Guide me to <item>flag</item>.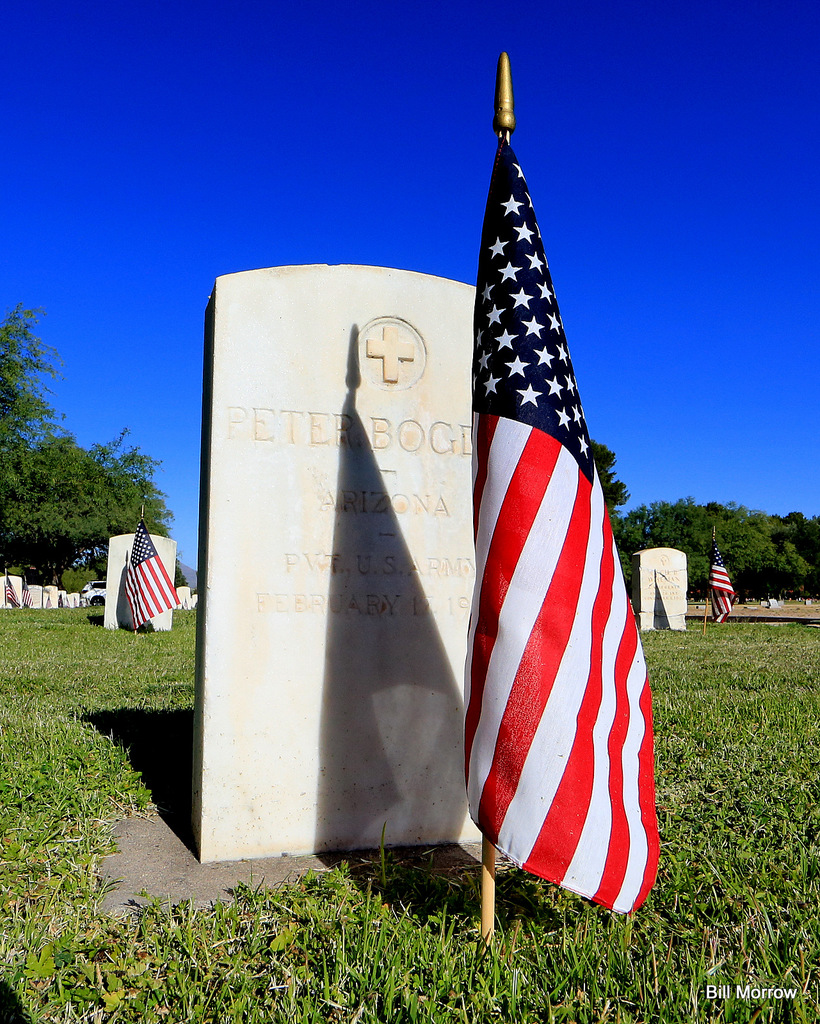
Guidance: 4:579:18:607.
